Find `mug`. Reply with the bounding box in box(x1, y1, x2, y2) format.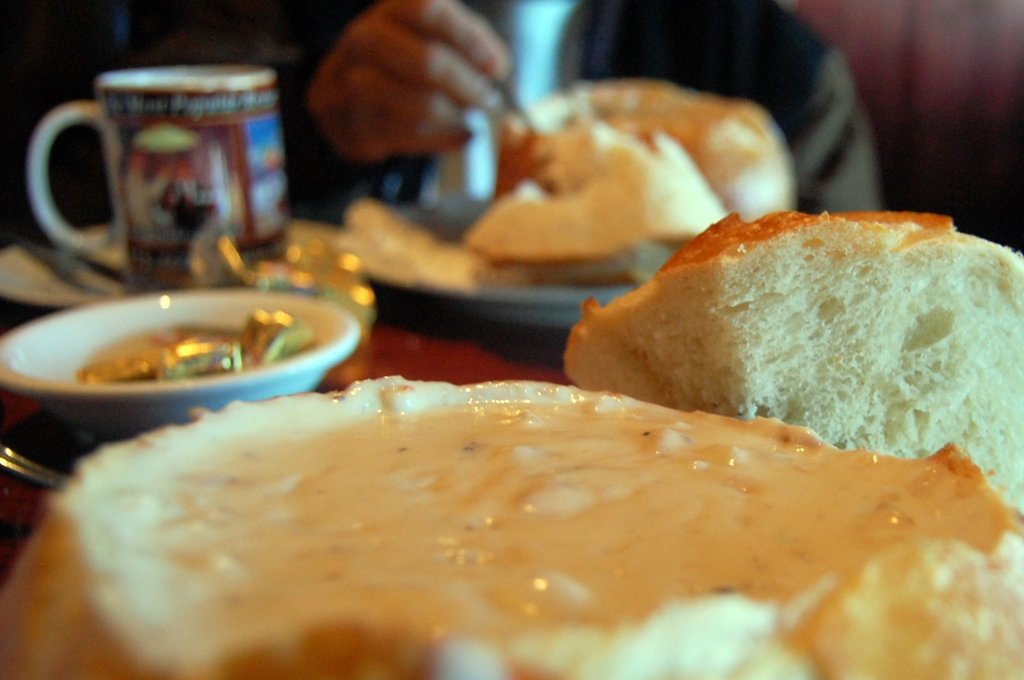
box(29, 65, 291, 292).
